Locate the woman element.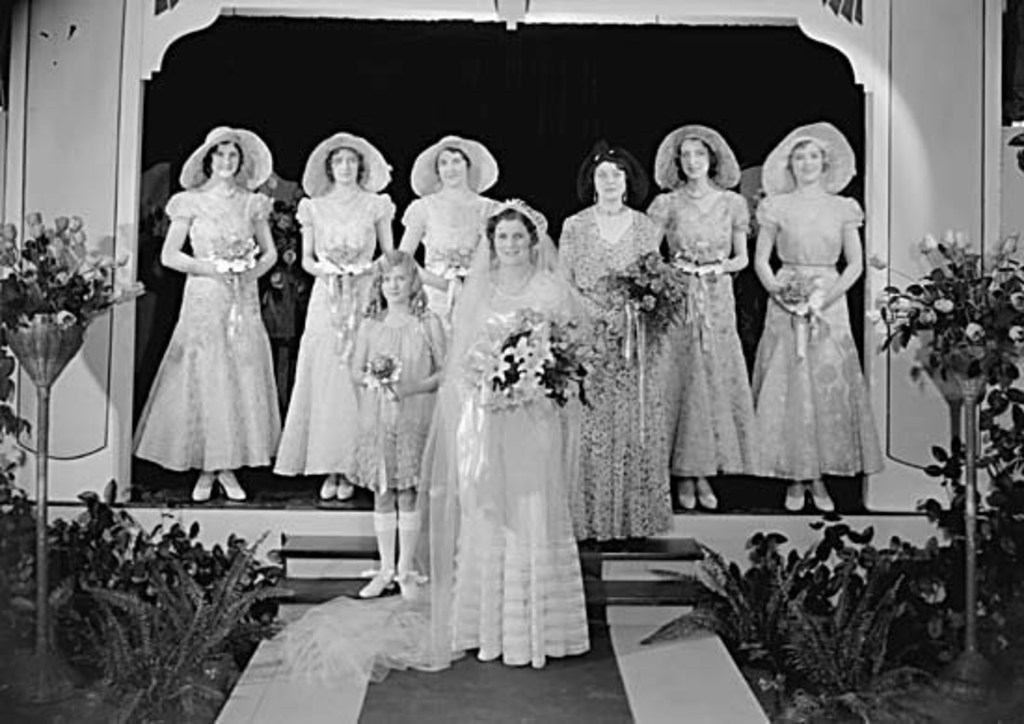
Element bbox: 272/130/395/497.
